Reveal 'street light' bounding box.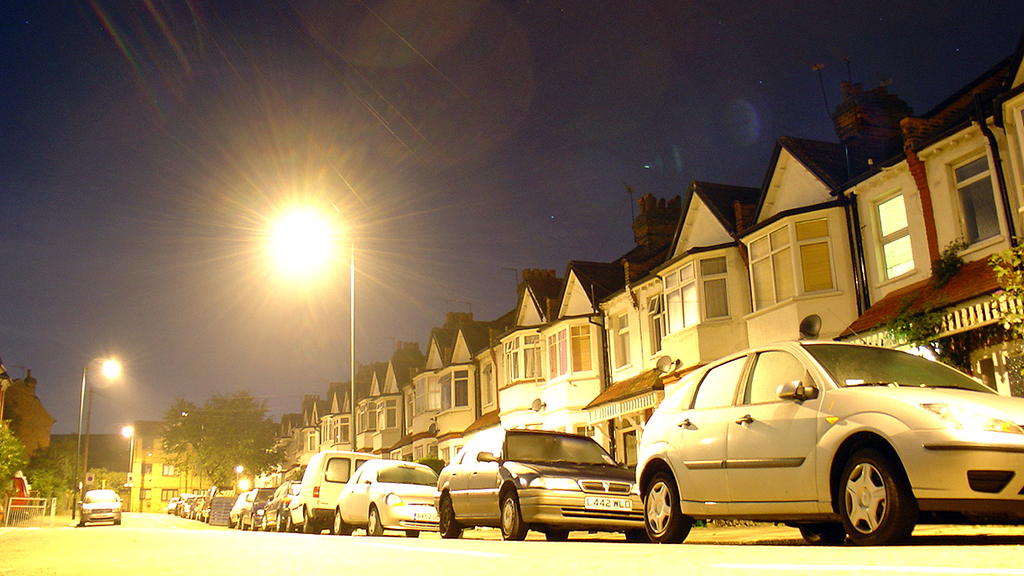
Revealed: [x1=115, y1=415, x2=138, y2=470].
